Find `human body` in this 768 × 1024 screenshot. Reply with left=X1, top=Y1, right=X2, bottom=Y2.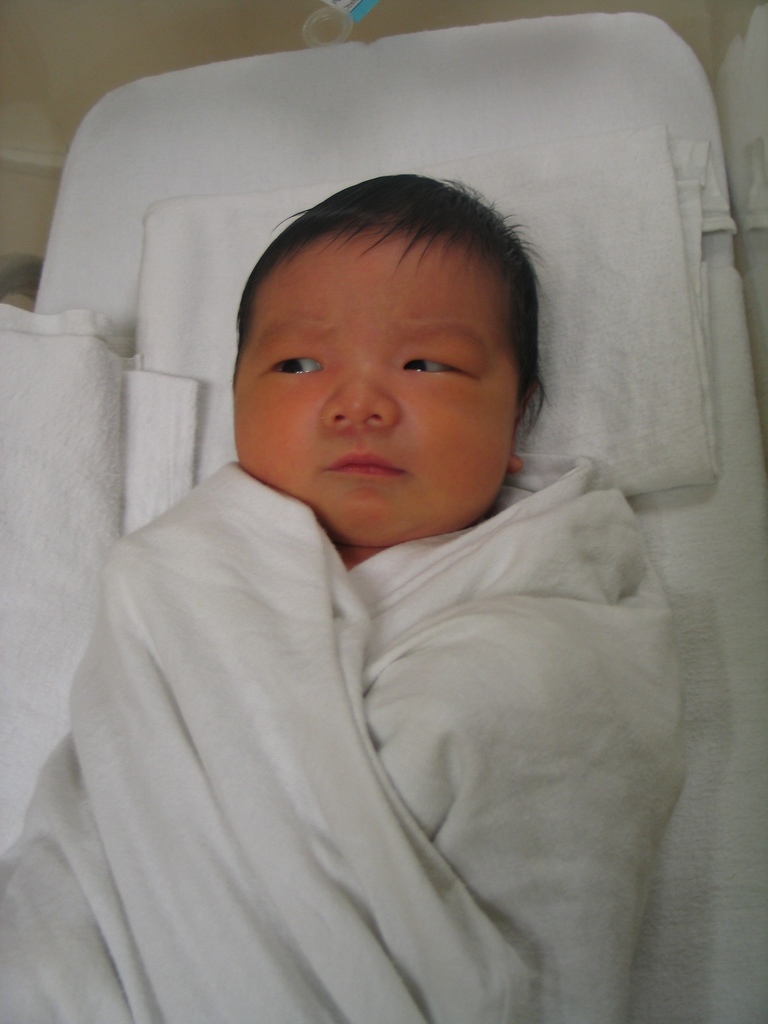
left=29, top=177, right=684, bottom=1023.
